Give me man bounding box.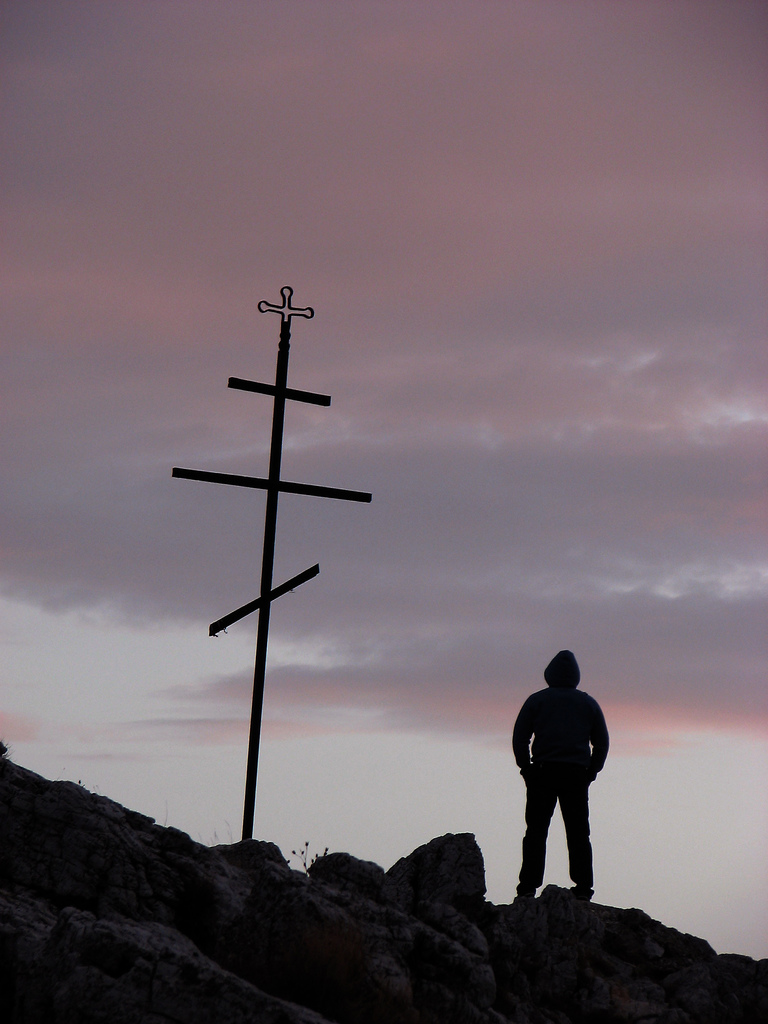
pyautogui.locateOnScreen(505, 647, 611, 910).
